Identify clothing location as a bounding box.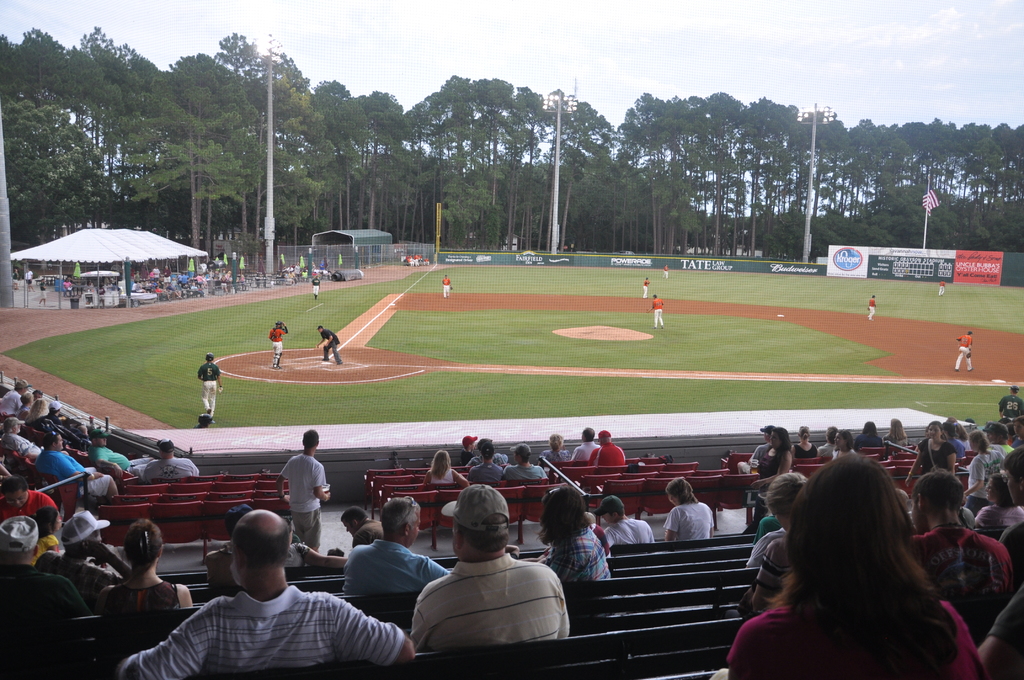
bbox=[270, 324, 289, 364].
